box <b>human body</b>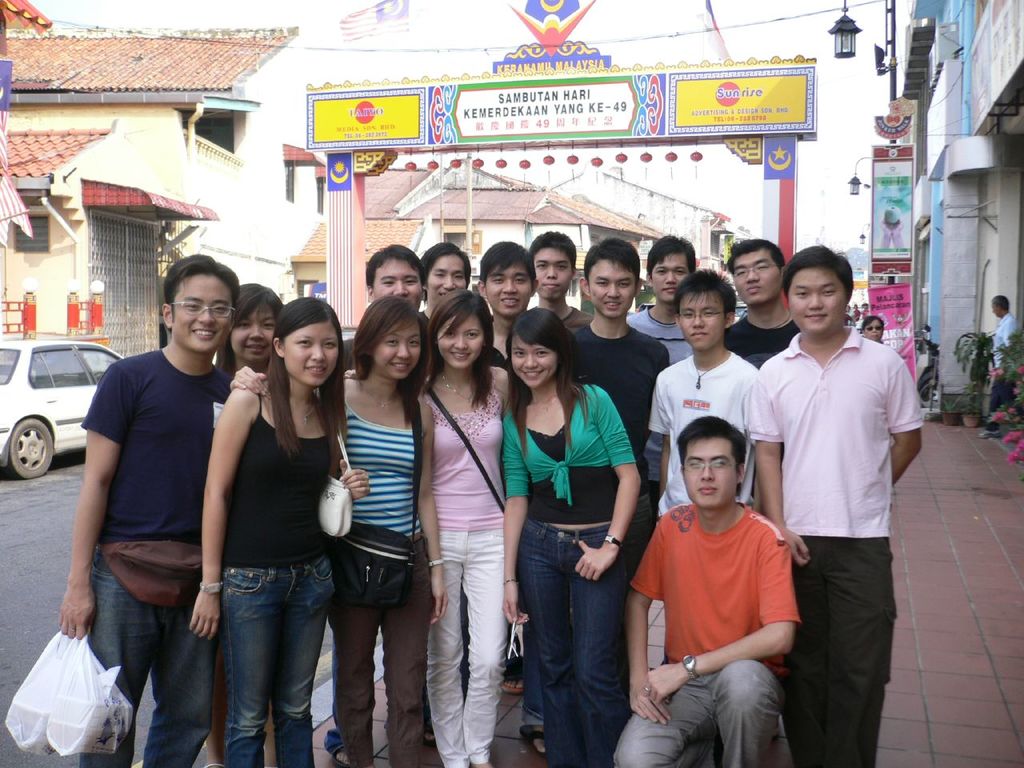
Rect(180, 294, 372, 766)
